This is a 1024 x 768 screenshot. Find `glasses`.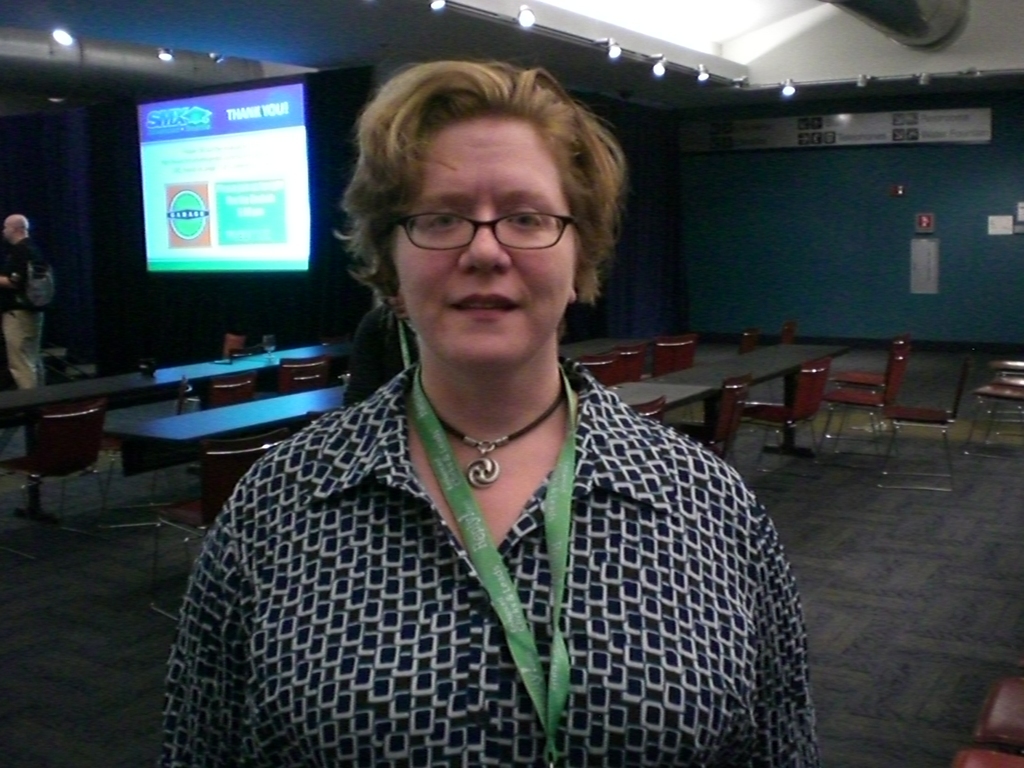
Bounding box: {"x1": 369, "y1": 187, "x2": 600, "y2": 262}.
